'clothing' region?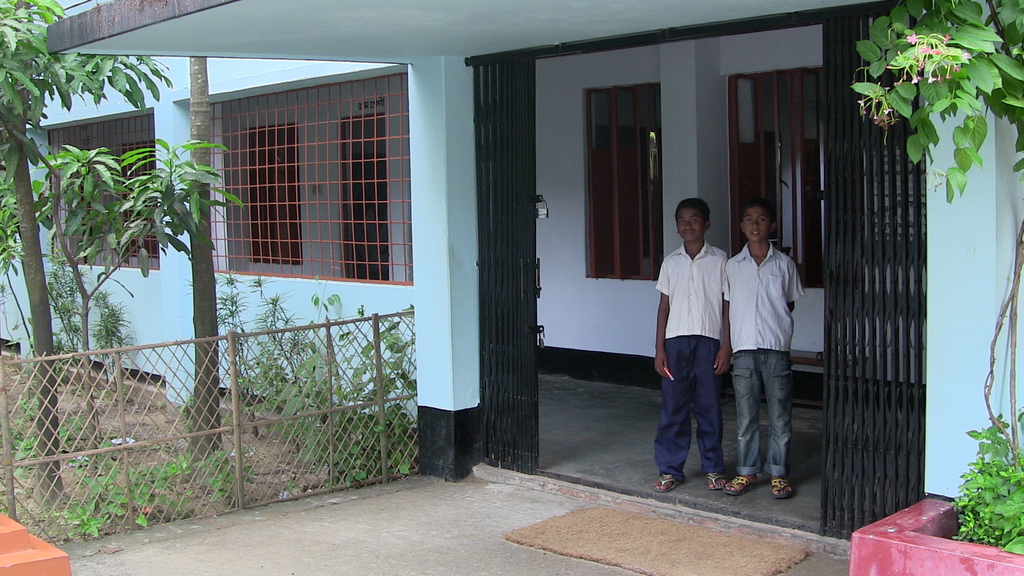
<box>724,232,806,478</box>
